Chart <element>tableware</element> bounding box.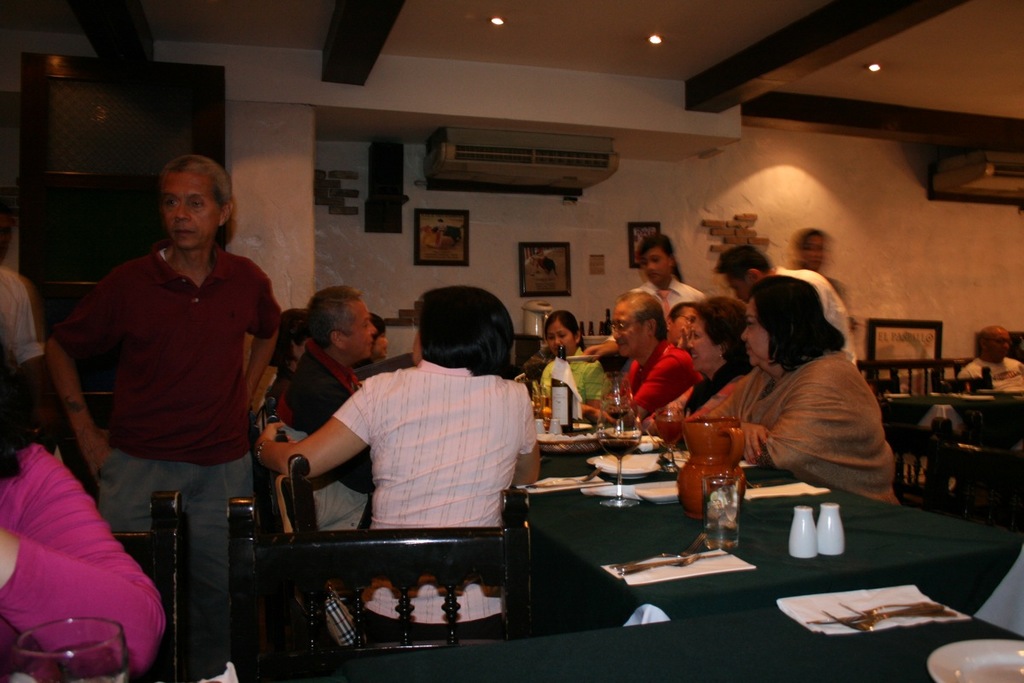
Charted: [679, 412, 751, 520].
